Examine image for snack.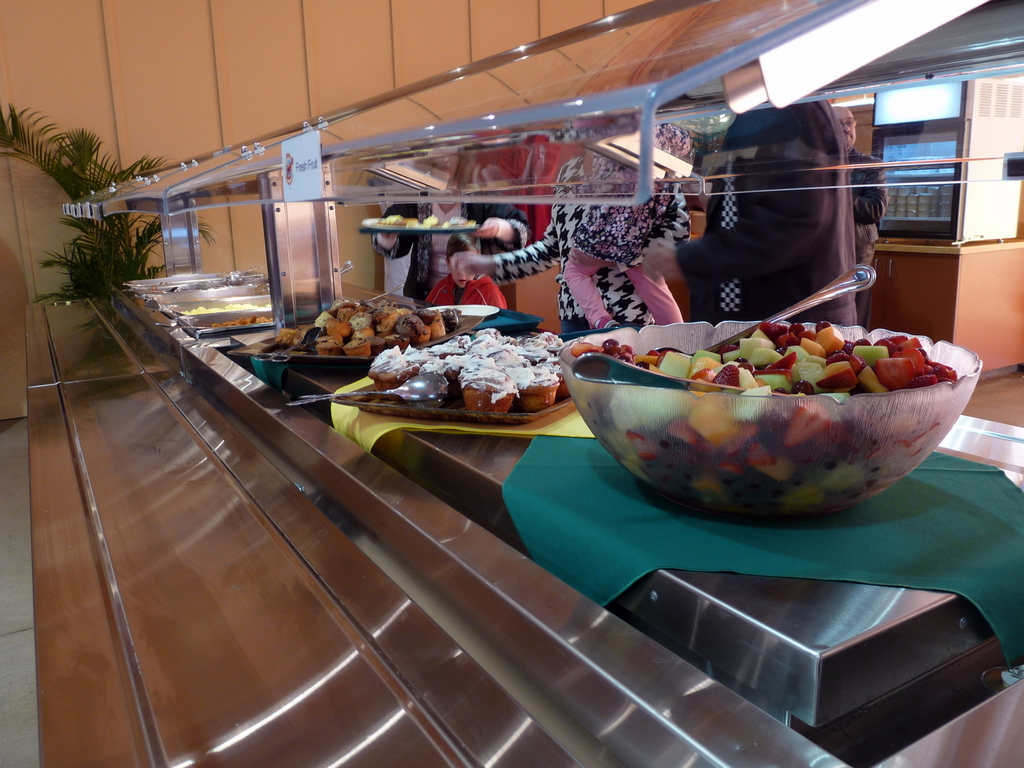
Examination result: crop(369, 323, 568, 419).
